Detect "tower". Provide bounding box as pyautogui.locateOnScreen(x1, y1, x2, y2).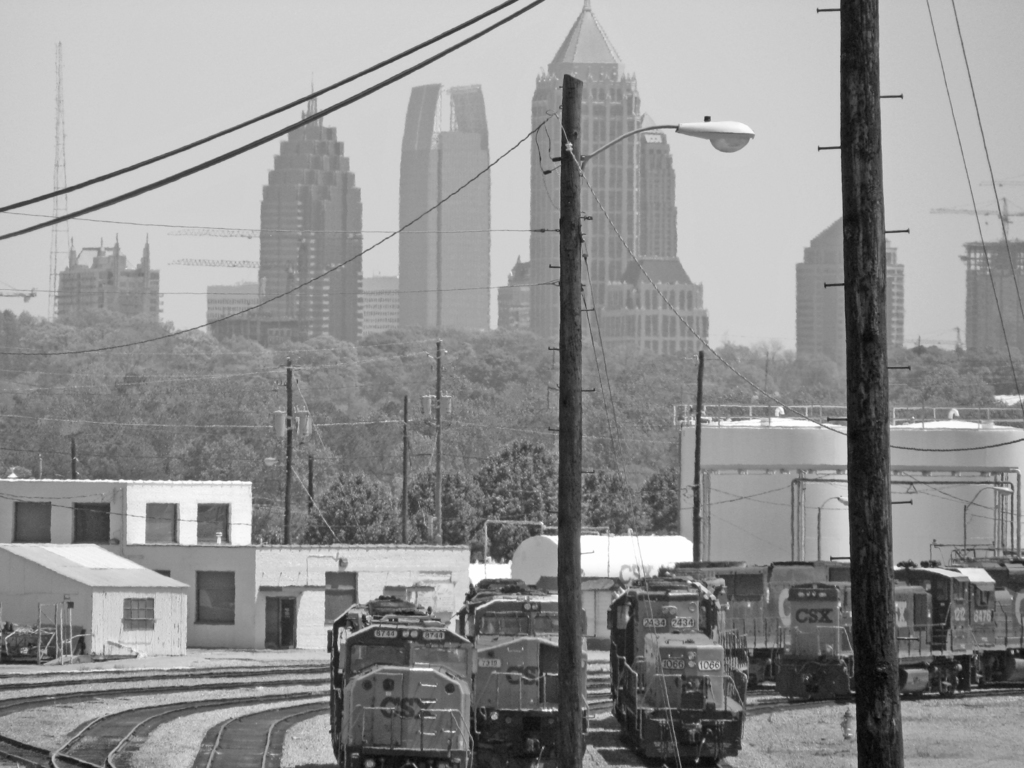
pyautogui.locateOnScreen(396, 79, 496, 335).
